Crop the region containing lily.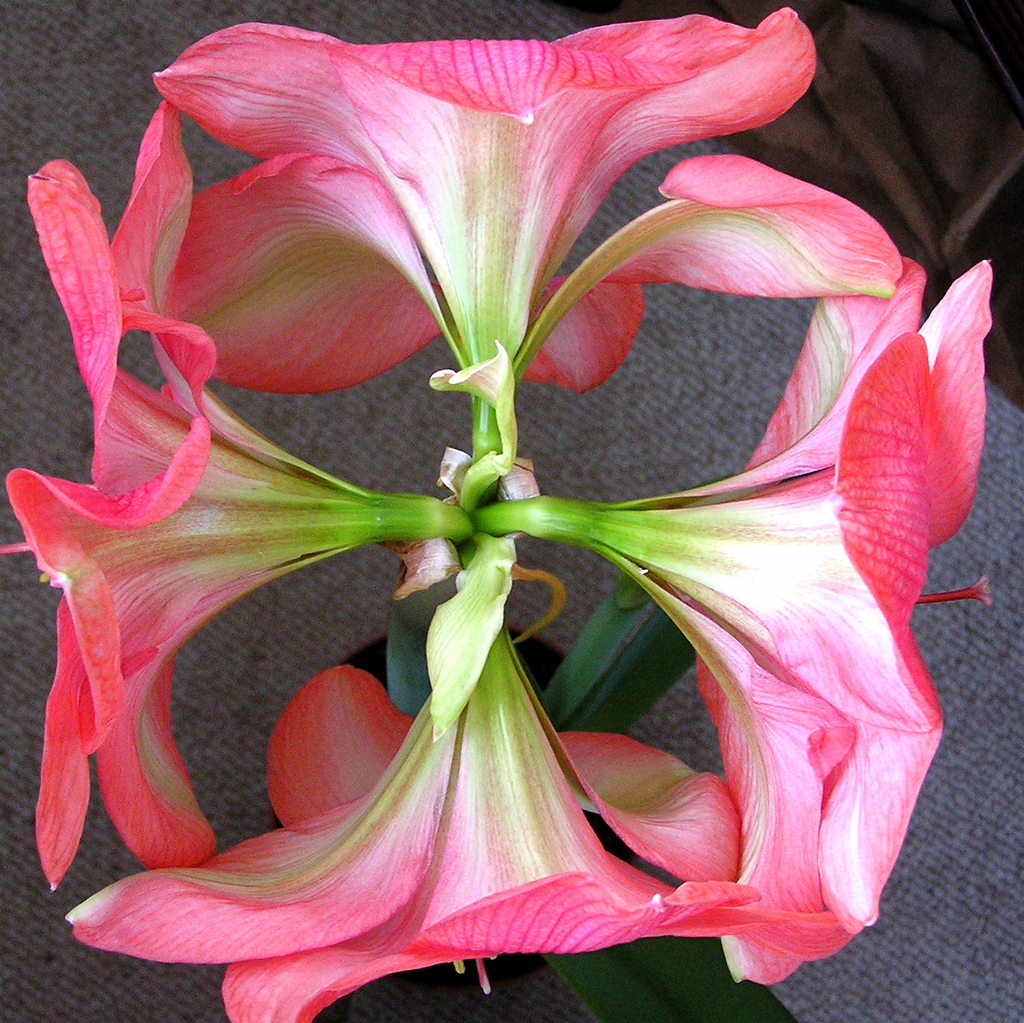
Crop region: [x1=0, y1=100, x2=395, y2=900].
